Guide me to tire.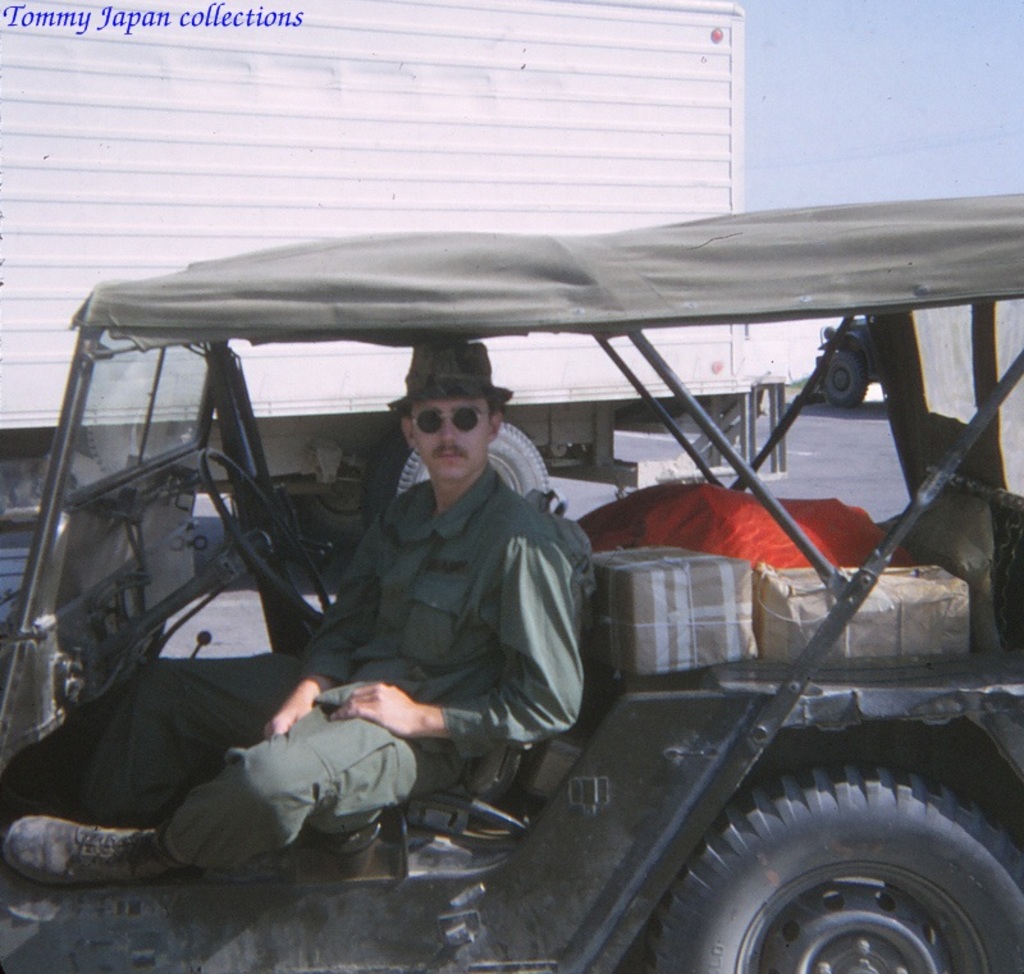
Guidance: crop(365, 419, 559, 511).
